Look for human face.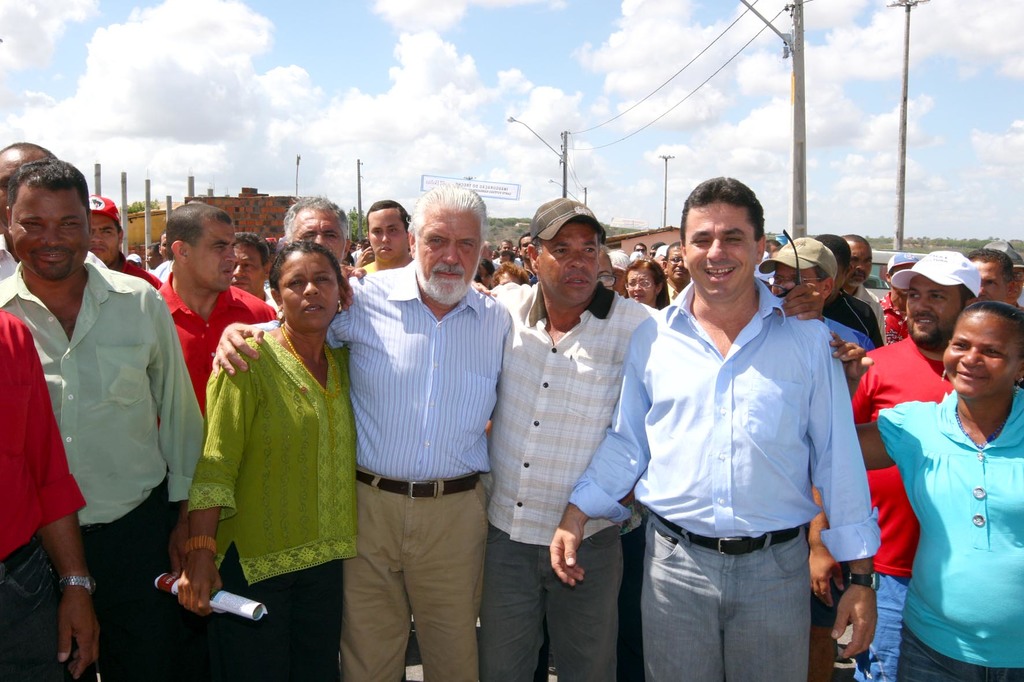
Found: x1=366, y1=207, x2=408, y2=267.
